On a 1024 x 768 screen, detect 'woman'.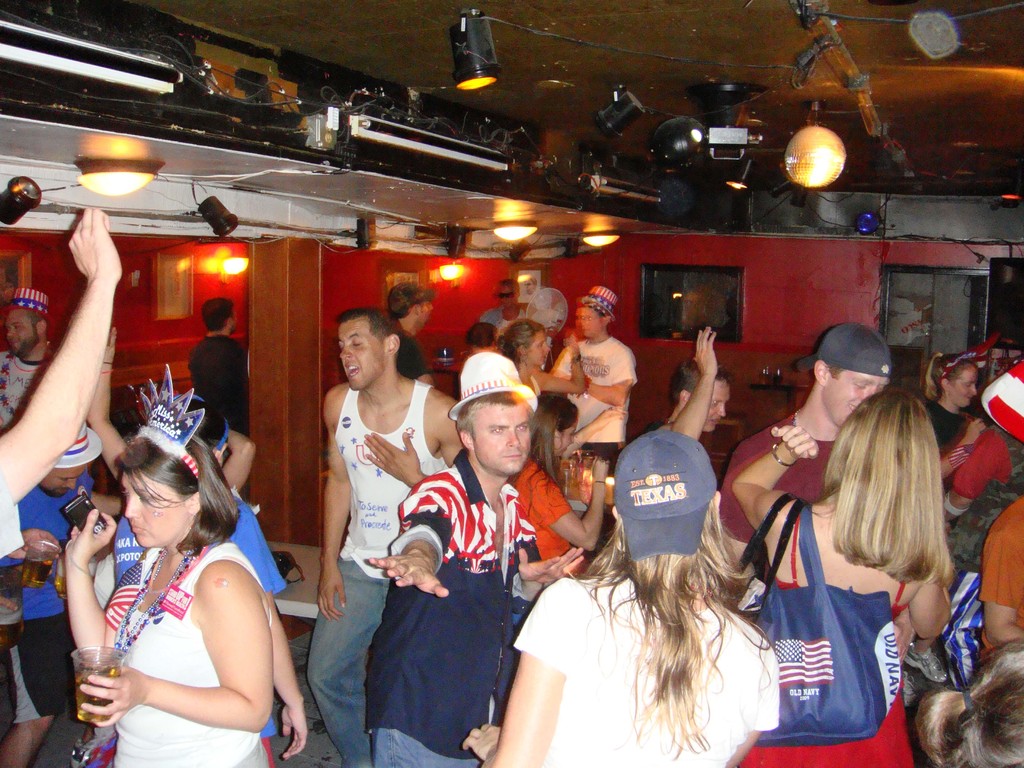
[left=463, top=430, right=783, bottom=767].
